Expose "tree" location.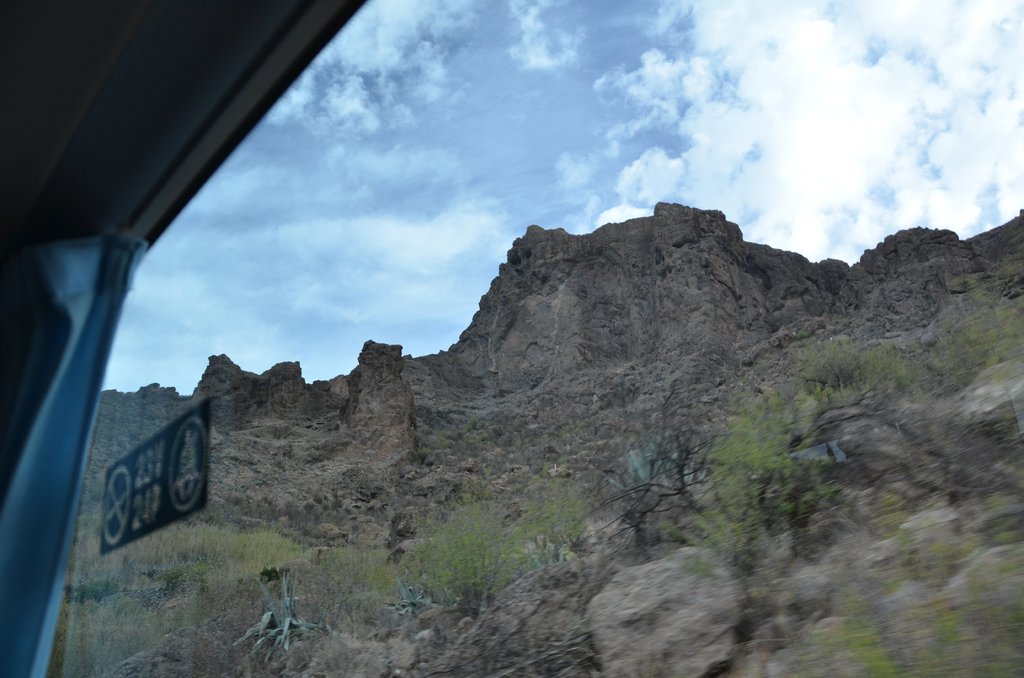
Exposed at [left=602, top=385, right=721, bottom=556].
